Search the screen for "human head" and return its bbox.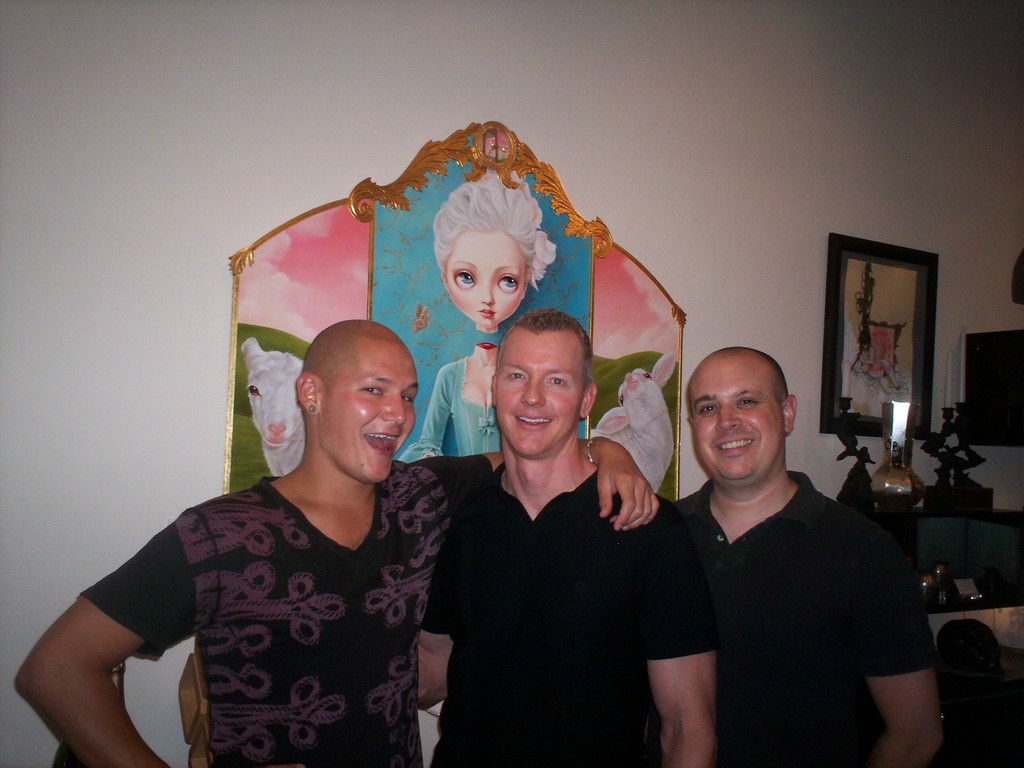
Found: bbox=[489, 312, 597, 461].
